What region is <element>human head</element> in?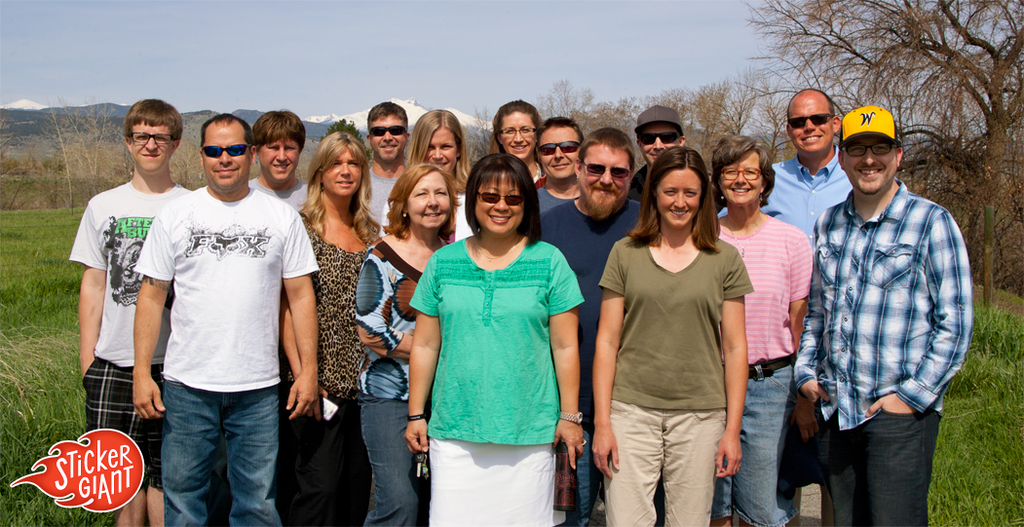
309 127 372 200.
